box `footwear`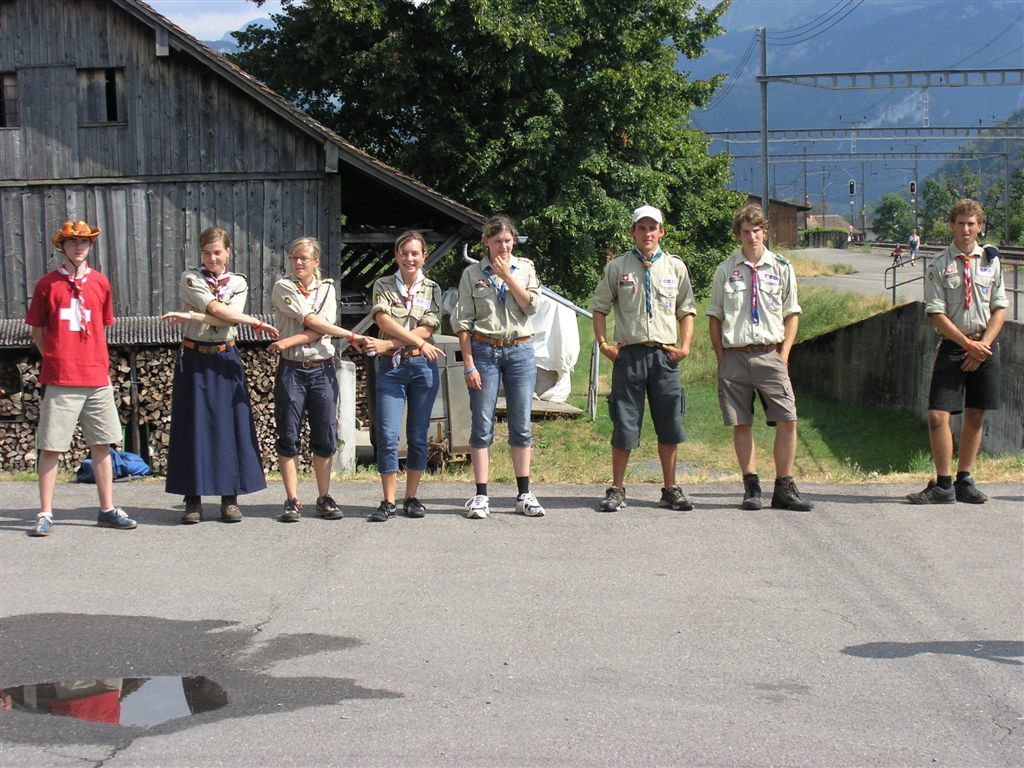
313/489/346/517
